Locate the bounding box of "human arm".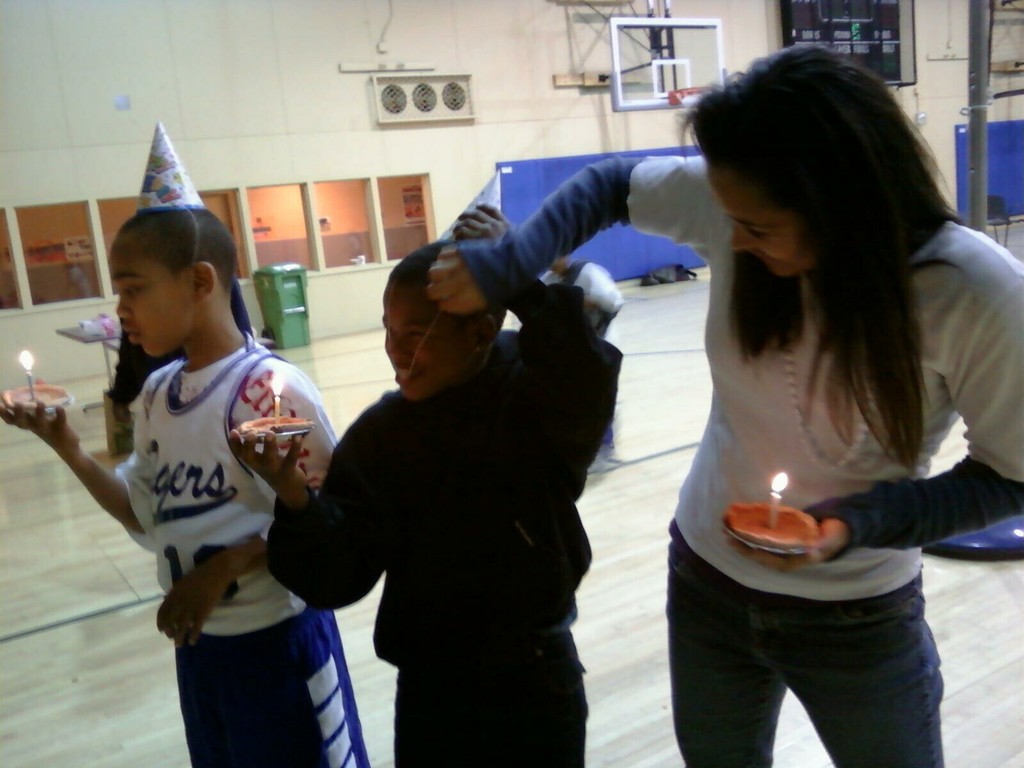
Bounding box: bbox(230, 430, 381, 618).
